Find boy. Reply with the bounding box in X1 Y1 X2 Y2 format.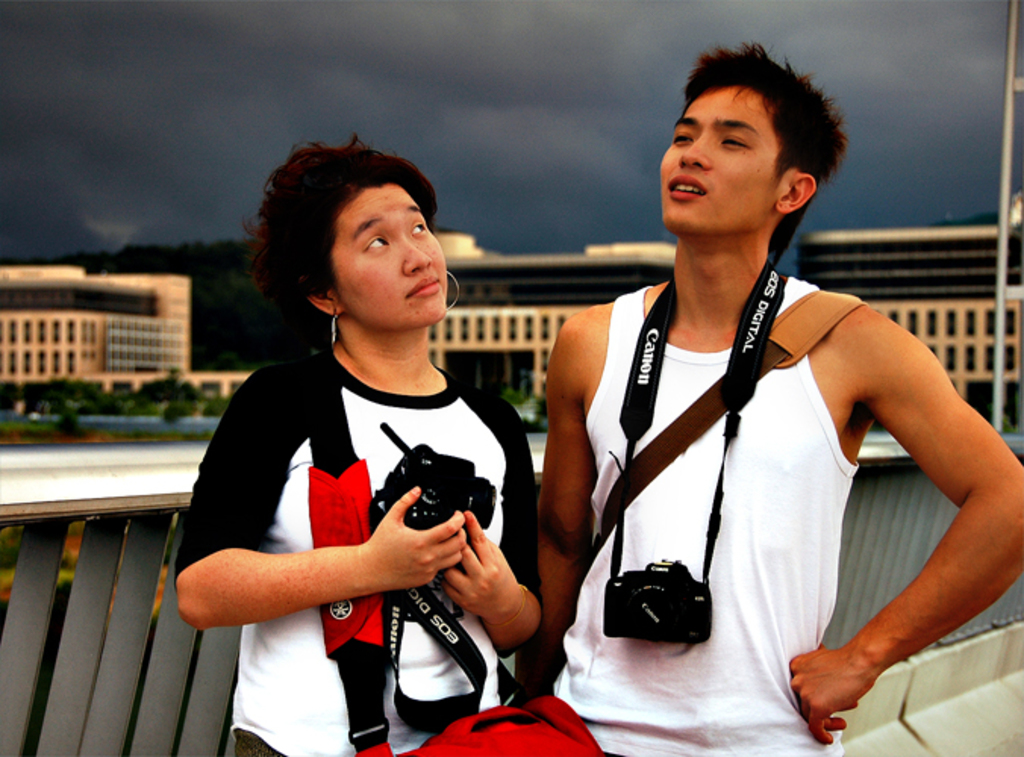
550 64 985 730.
